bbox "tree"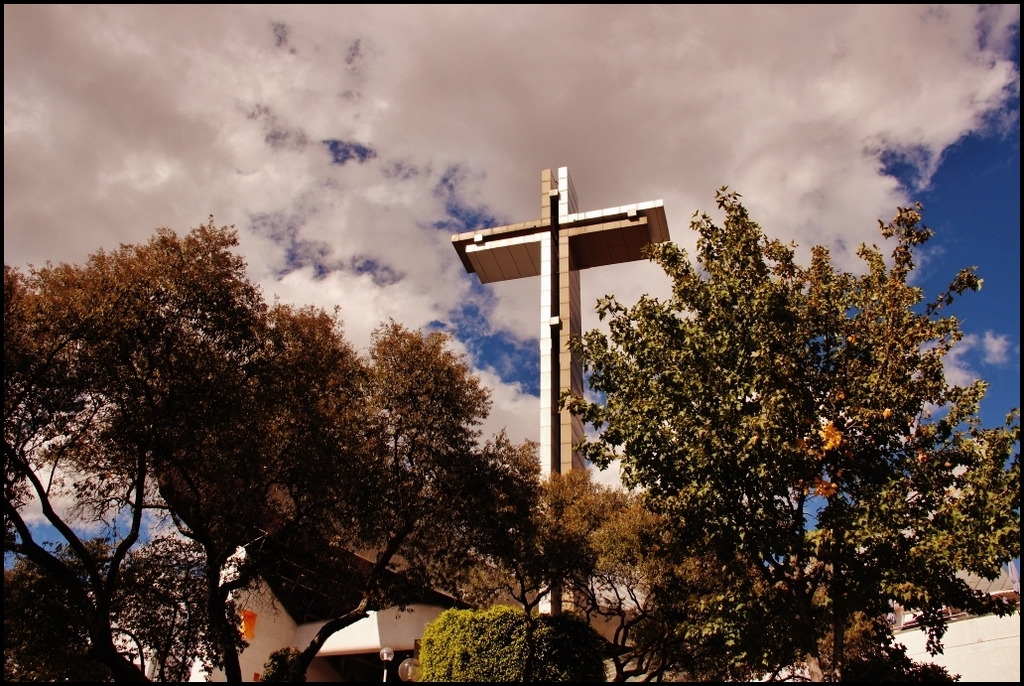
435 428 581 678
